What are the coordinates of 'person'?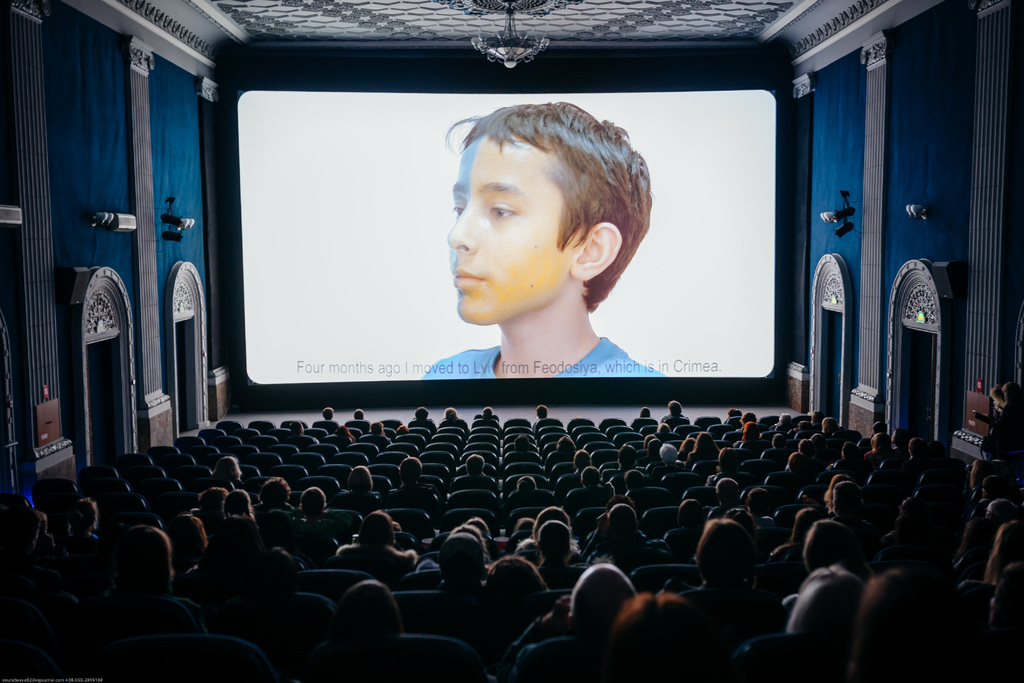
box(348, 407, 374, 418).
